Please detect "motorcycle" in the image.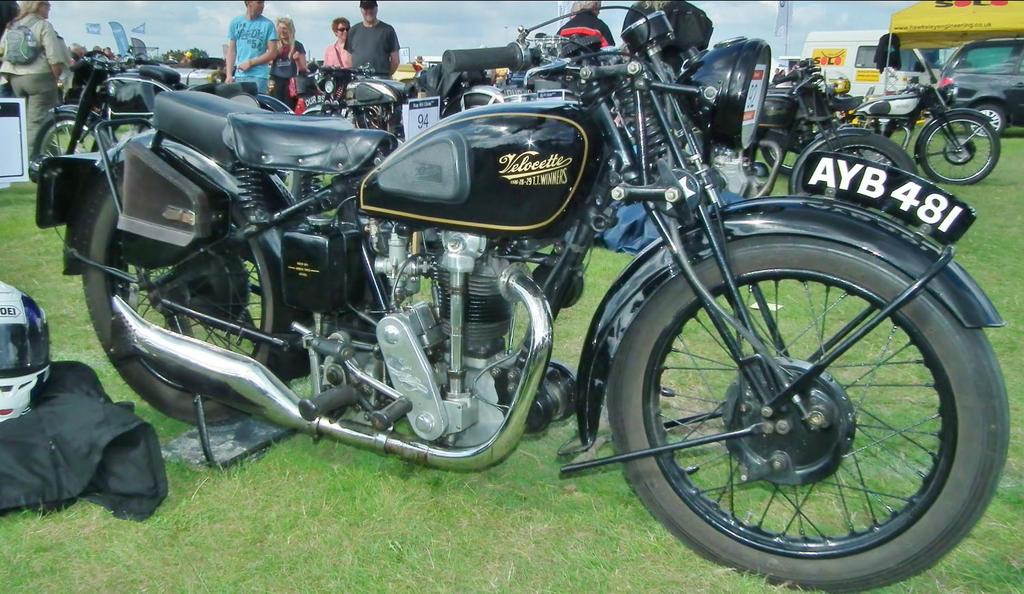
BBox(96, 0, 1015, 568).
